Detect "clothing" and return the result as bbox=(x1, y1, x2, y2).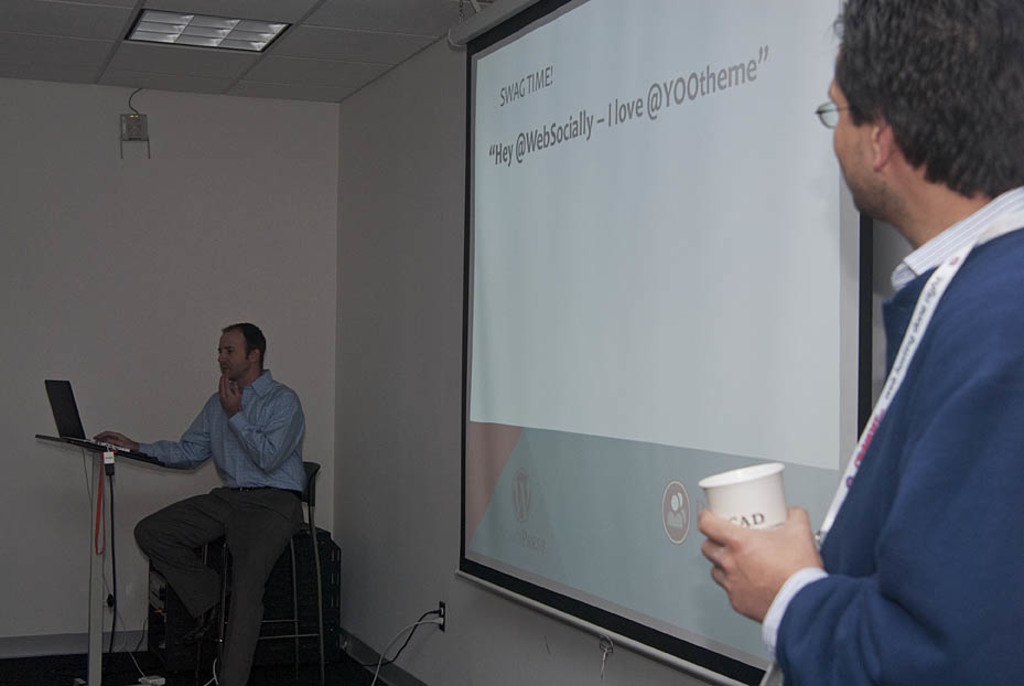
bbox=(801, 98, 1012, 685).
